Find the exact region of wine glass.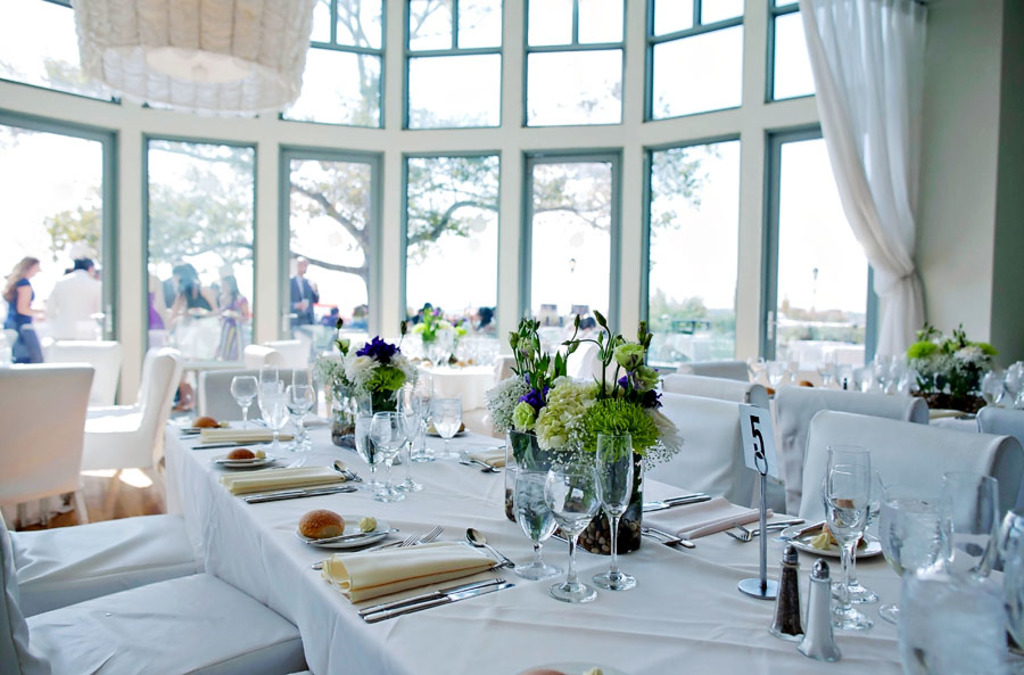
Exact region: rect(1004, 367, 1023, 405).
